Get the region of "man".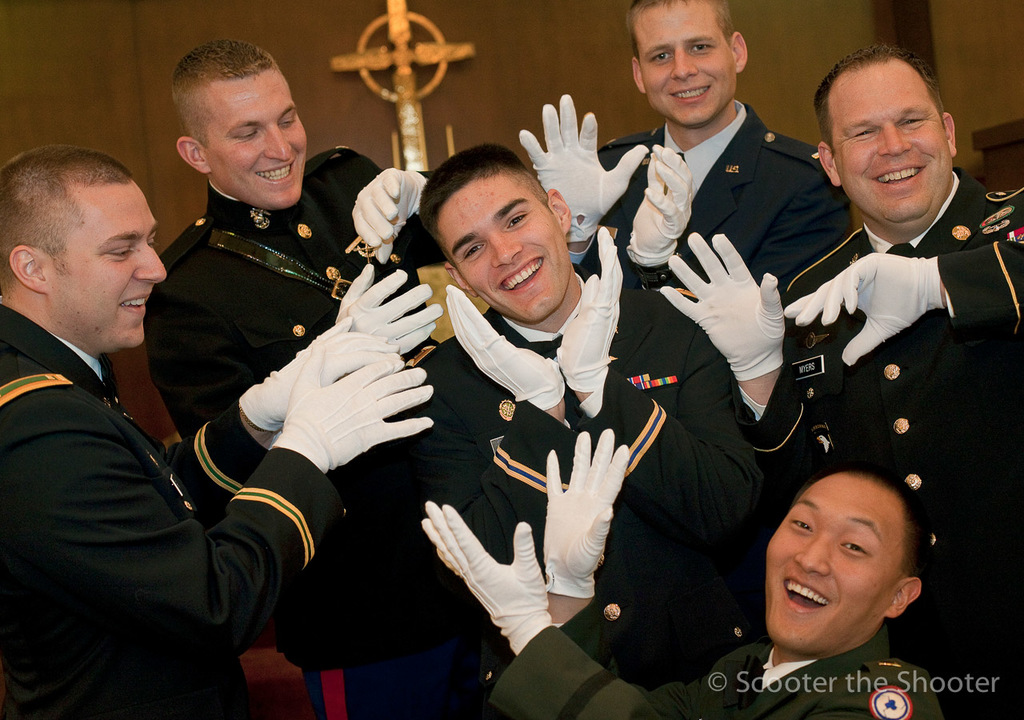
546/7/846/328.
